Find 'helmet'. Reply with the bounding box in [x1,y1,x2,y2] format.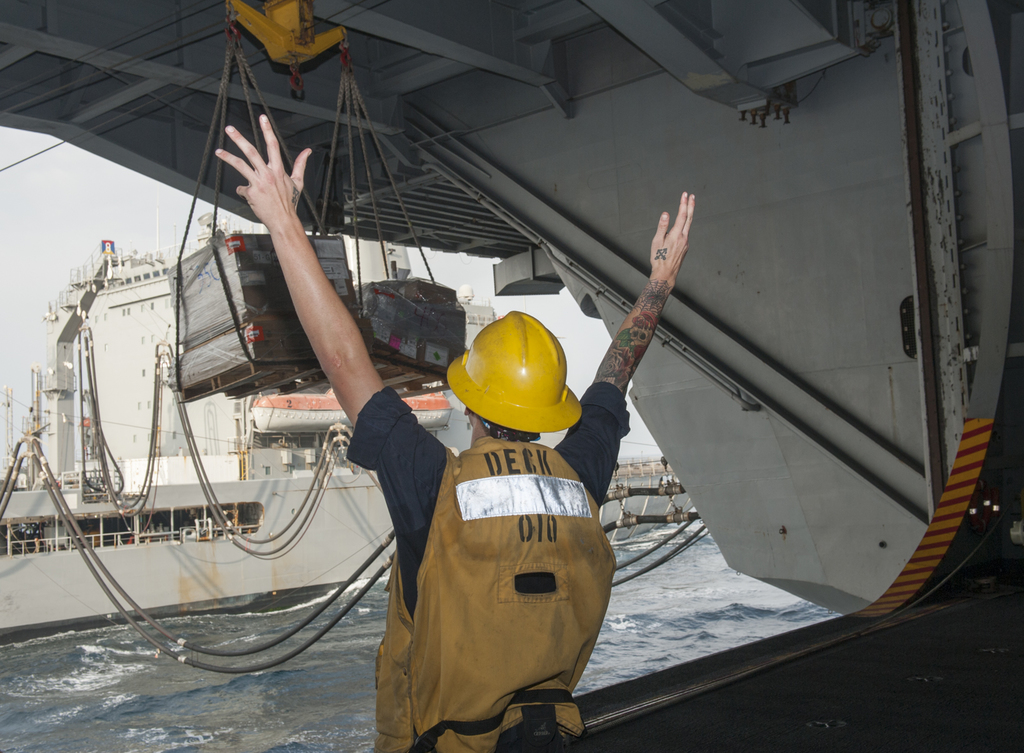
[443,318,571,447].
